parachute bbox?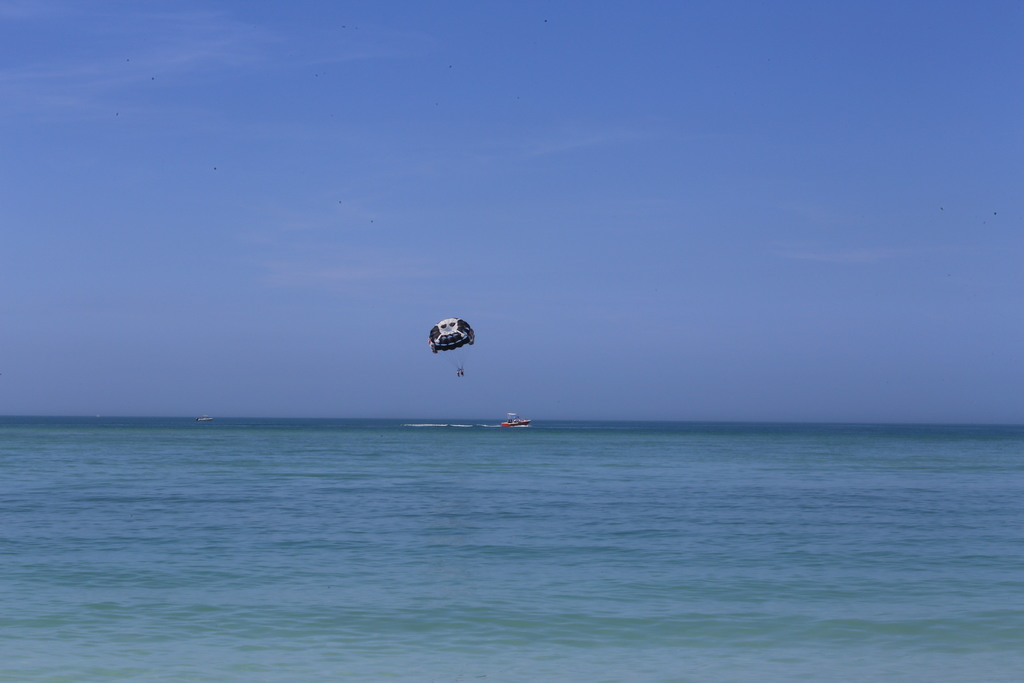
bbox=(429, 315, 477, 374)
